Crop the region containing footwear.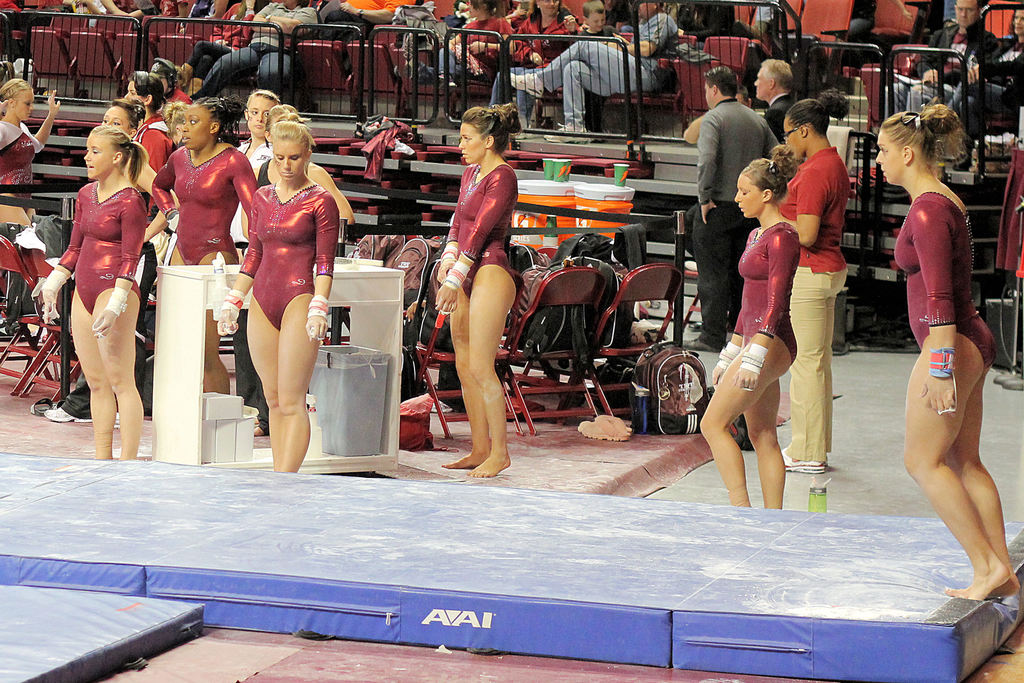
Crop region: pyautogui.locateOnScreen(54, 399, 63, 407).
